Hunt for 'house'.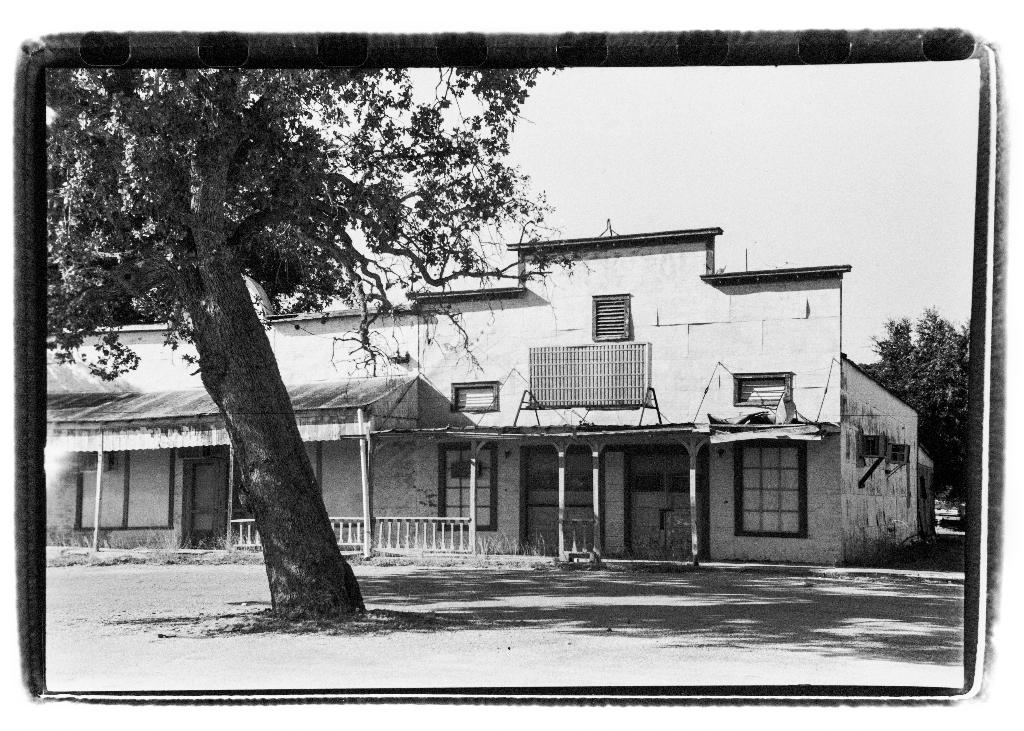
Hunted down at box=[44, 230, 932, 568].
